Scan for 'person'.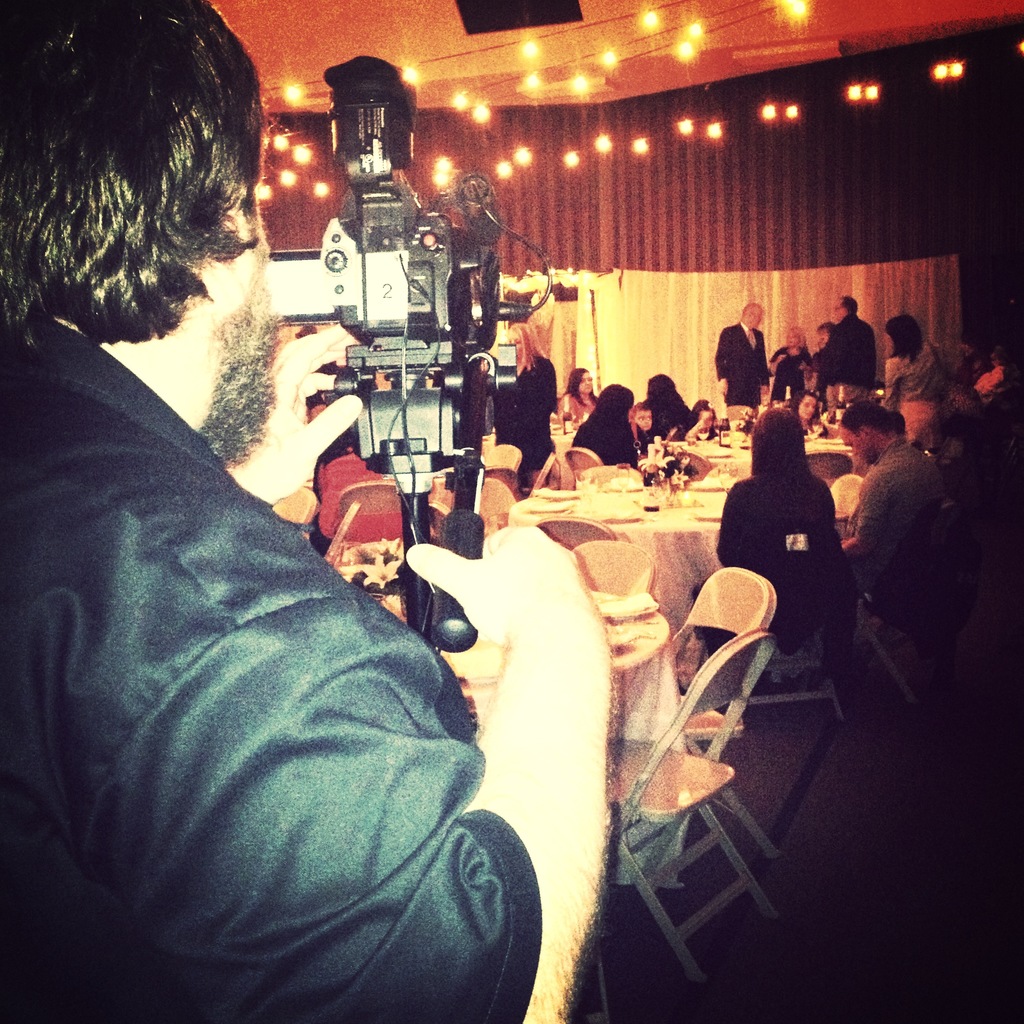
Scan result: (558,365,596,428).
